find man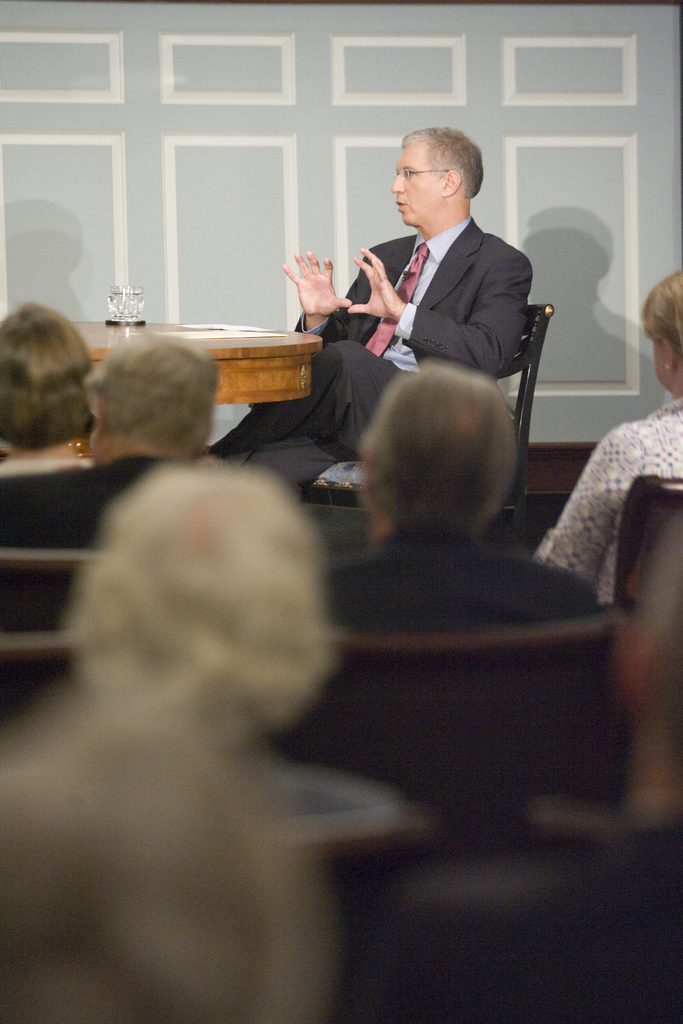
311, 166, 568, 515
